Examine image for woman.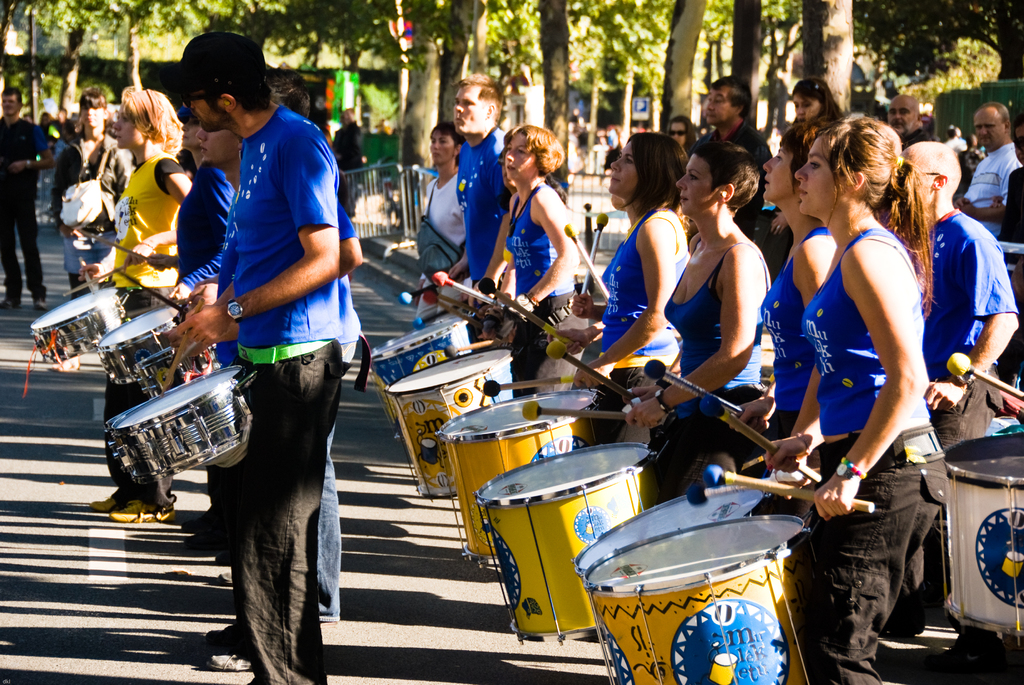
Examination result: region(761, 112, 952, 682).
